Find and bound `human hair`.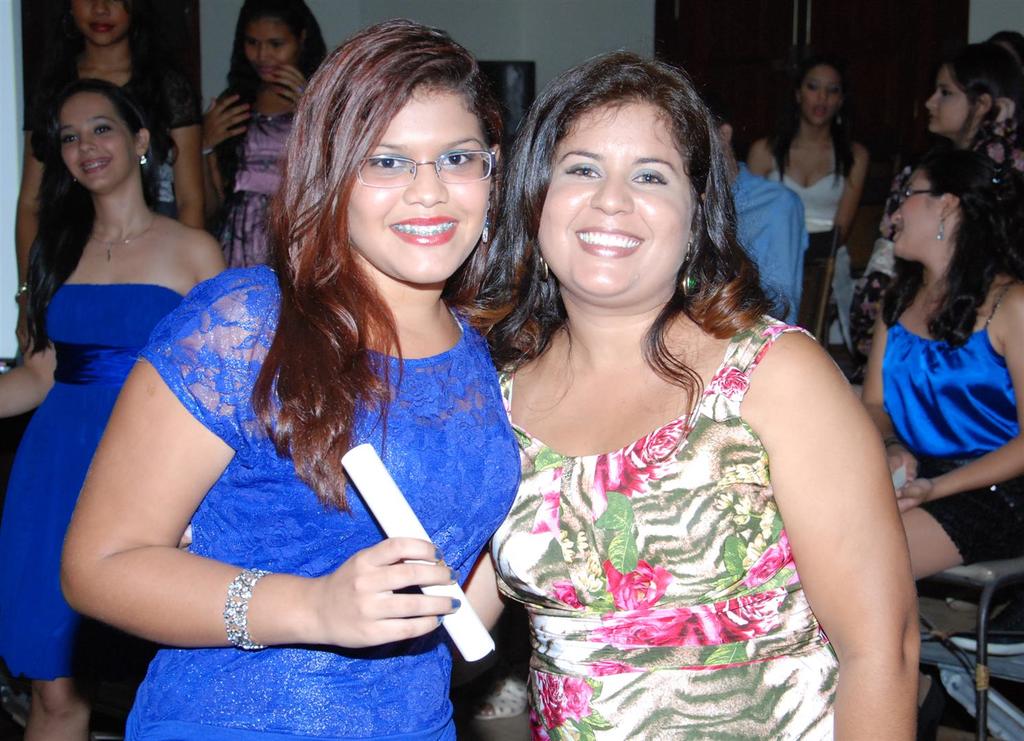
Bound: (945,44,1023,157).
